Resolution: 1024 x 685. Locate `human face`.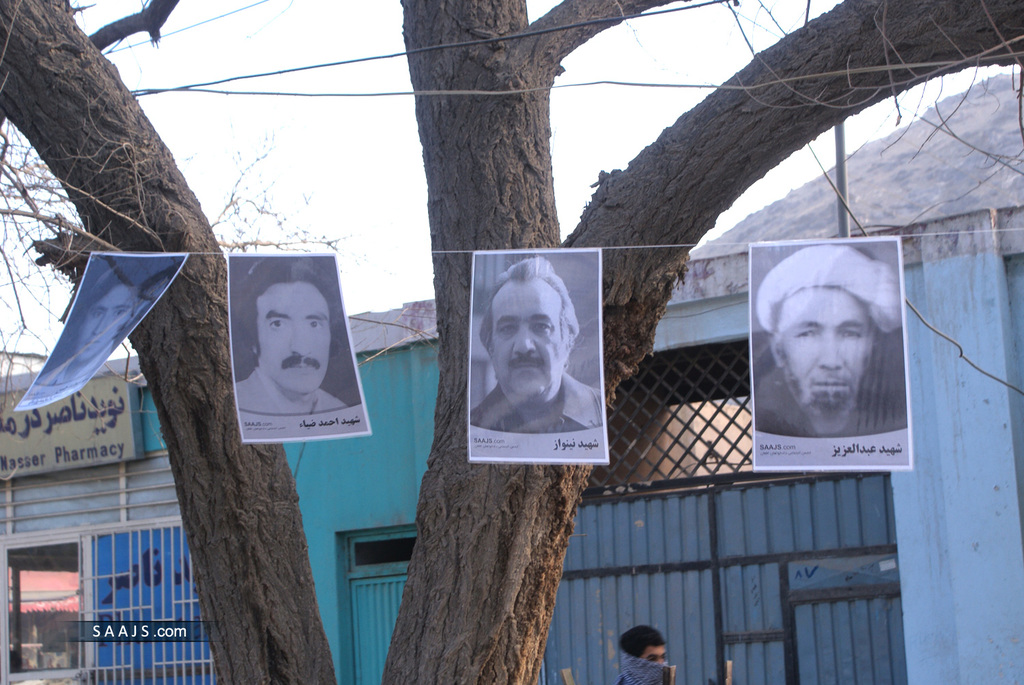
(77,285,142,368).
